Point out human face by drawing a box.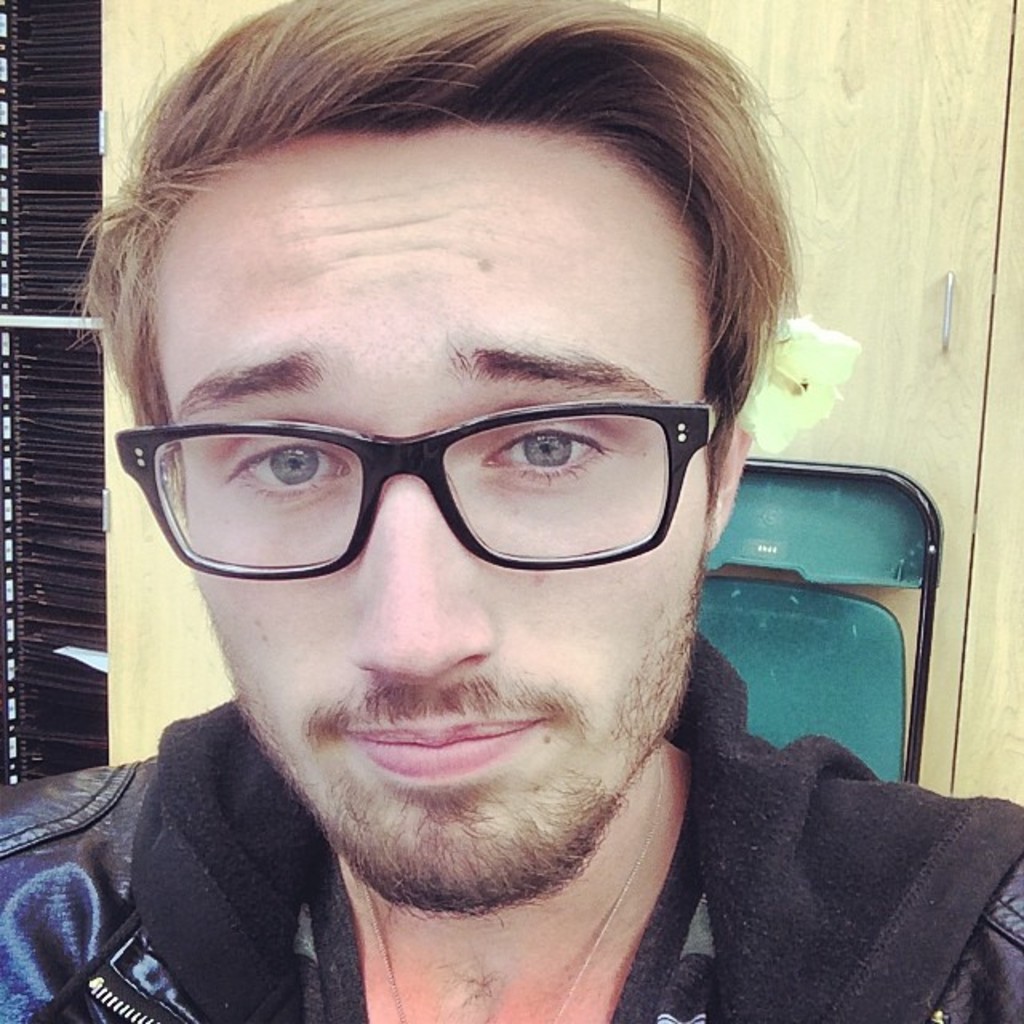
left=152, top=141, right=709, bottom=907.
